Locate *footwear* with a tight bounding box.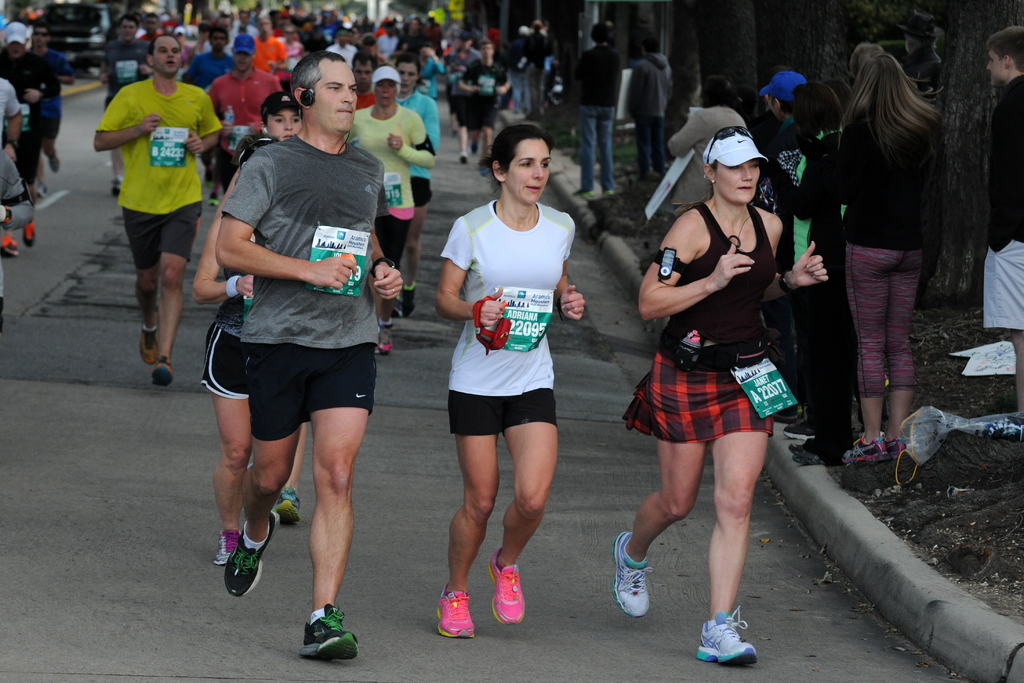
crop(109, 173, 121, 200).
